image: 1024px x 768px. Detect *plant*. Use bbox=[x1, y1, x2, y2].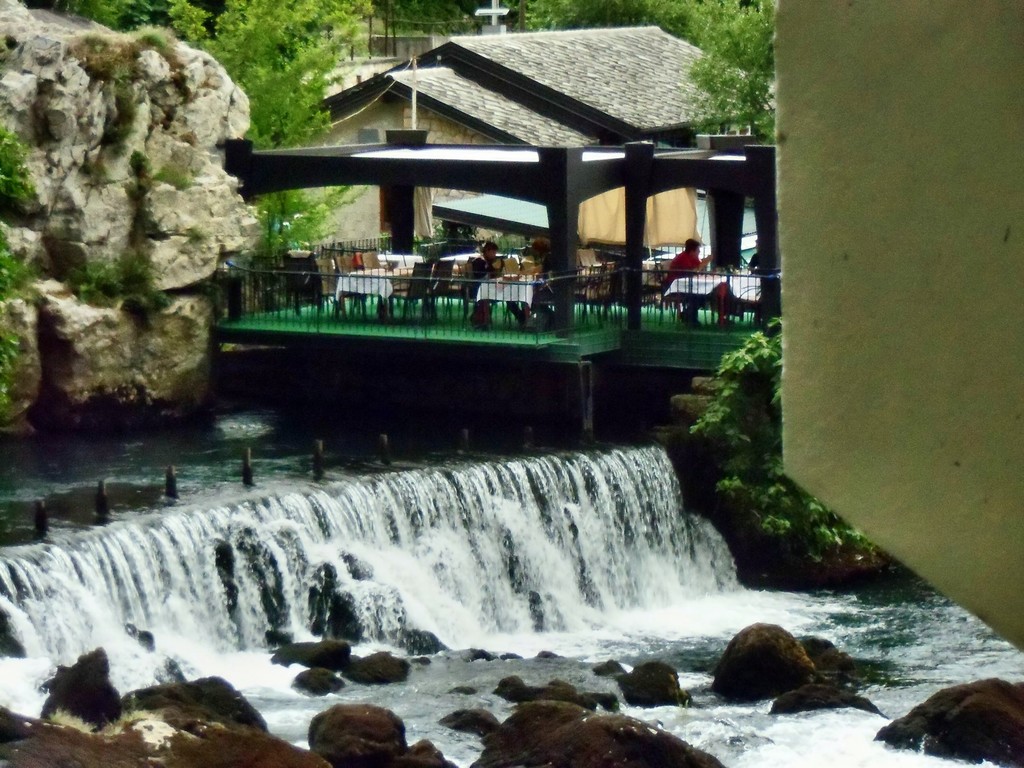
bbox=[70, 245, 172, 319].
